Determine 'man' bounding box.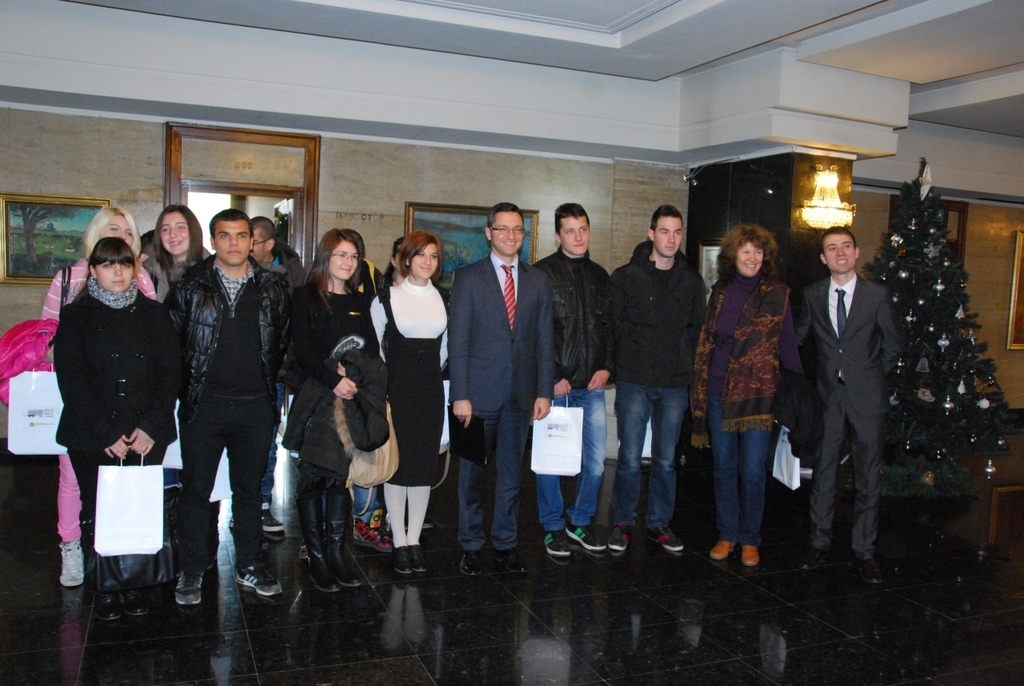
Determined: [446,199,553,569].
